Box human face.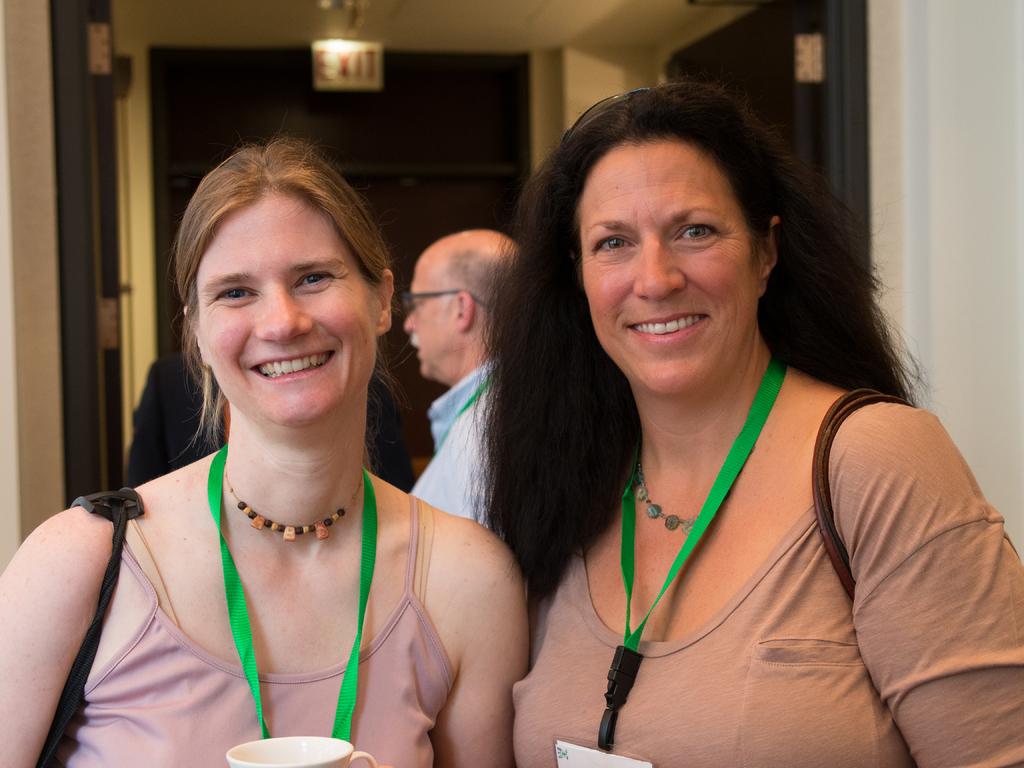
401:262:460:377.
